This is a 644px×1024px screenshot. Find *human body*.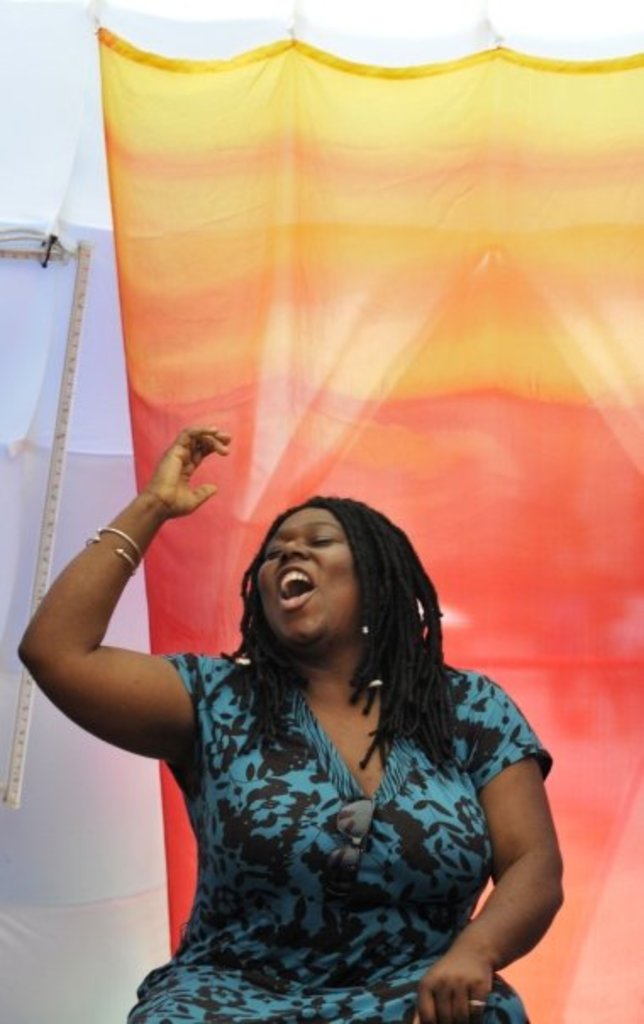
Bounding box: (69,395,554,999).
